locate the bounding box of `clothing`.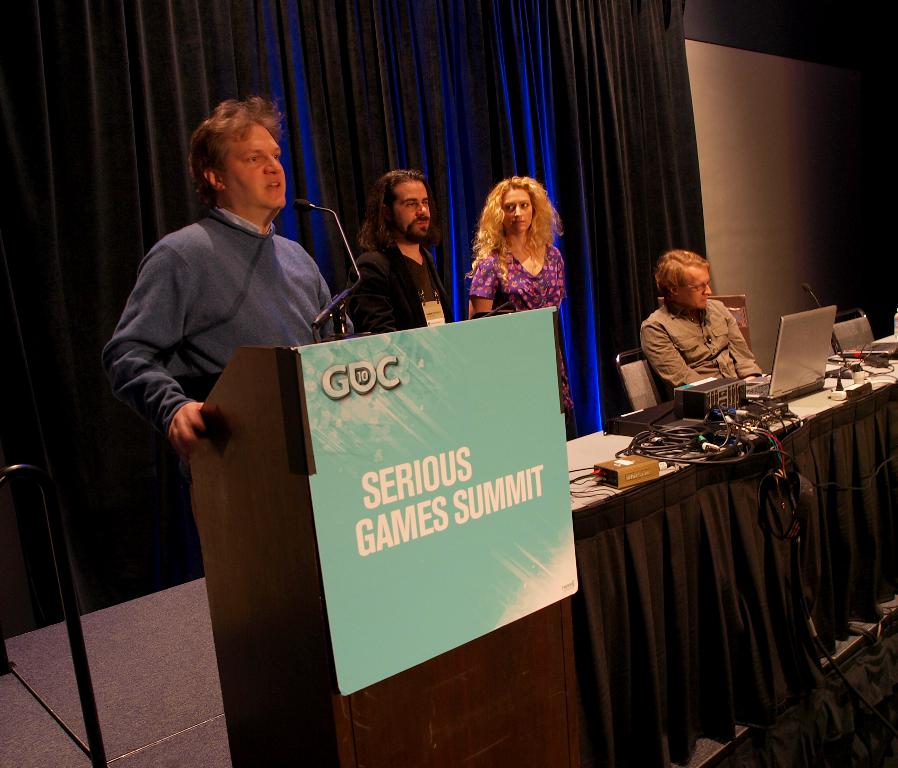
Bounding box: [349, 240, 456, 335].
